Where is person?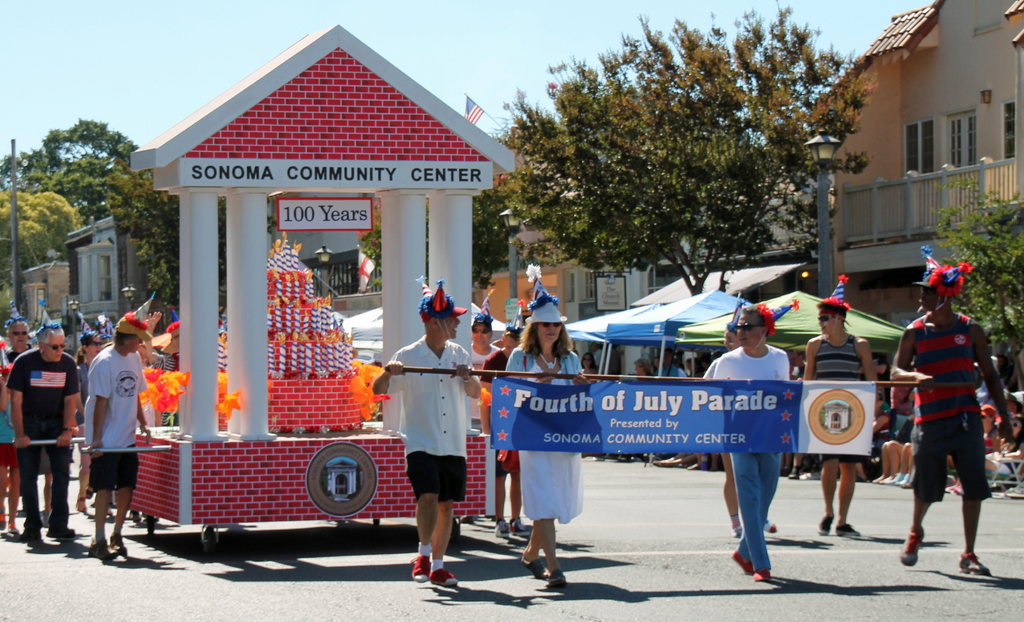
{"x1": 712, "y1": 304, "x2": 793, "y2": 580}.
